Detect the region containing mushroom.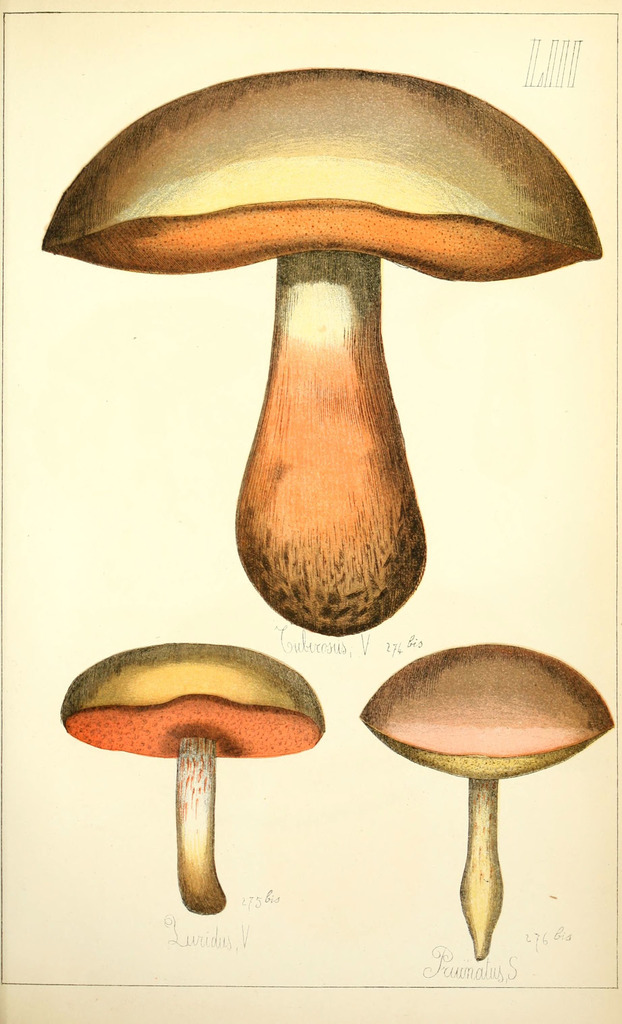
{"x1": 33, "y1": 54, "x2": 608, "y2": 638}.
